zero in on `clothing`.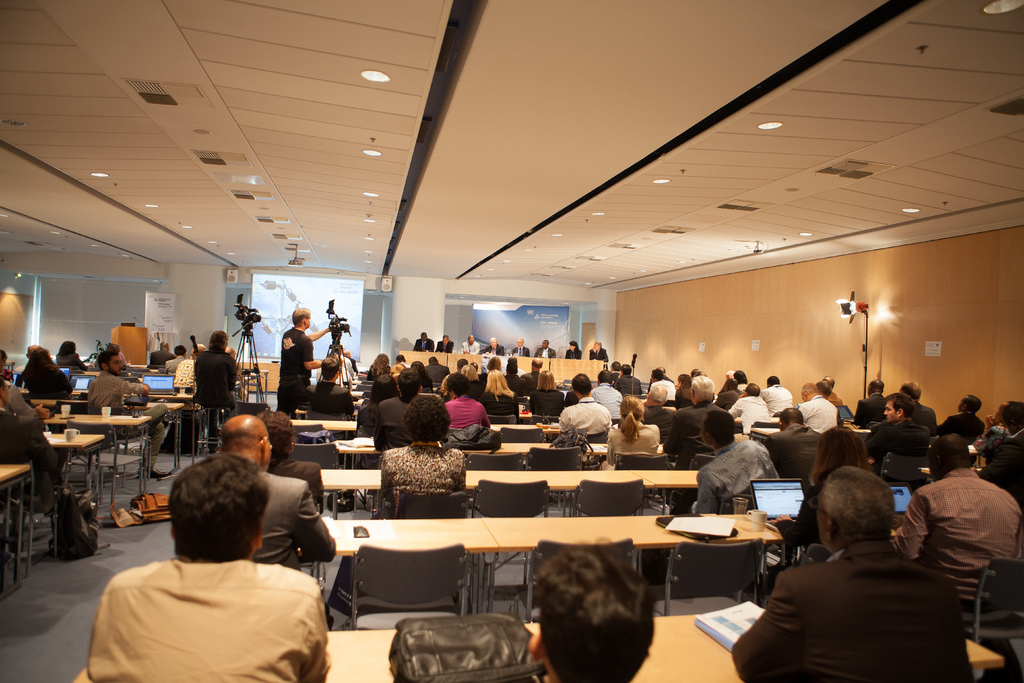
Zeroed in: 17,353,74,394.
